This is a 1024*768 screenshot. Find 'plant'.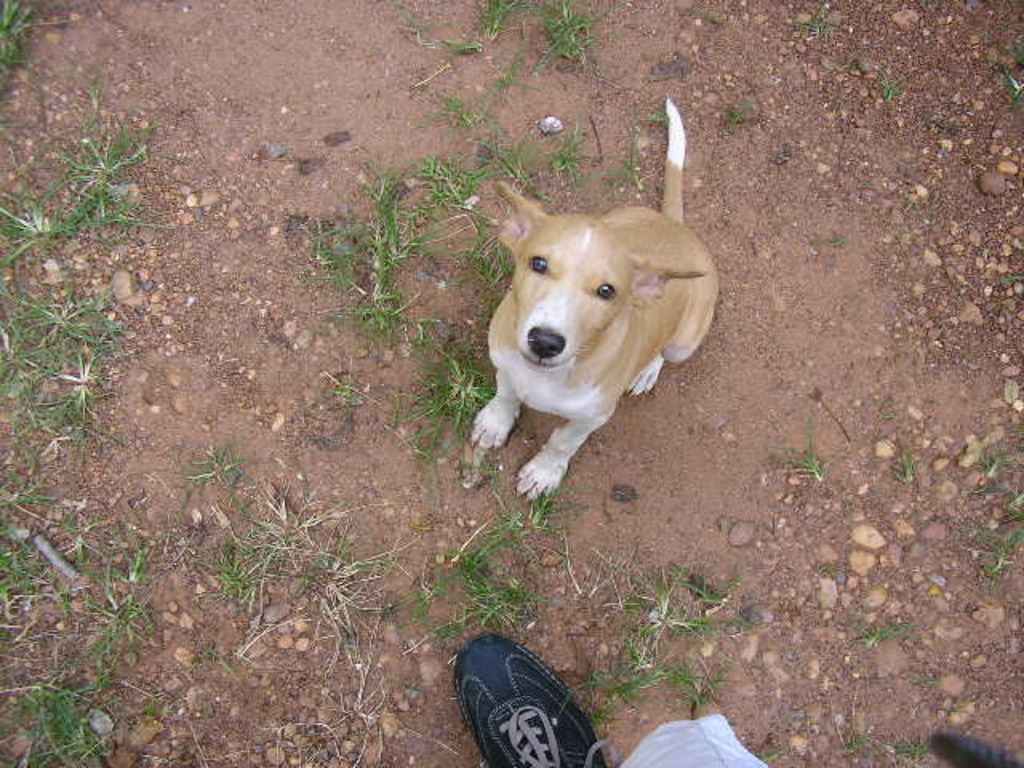
Bounding box: [896, 437, 920, 480].
